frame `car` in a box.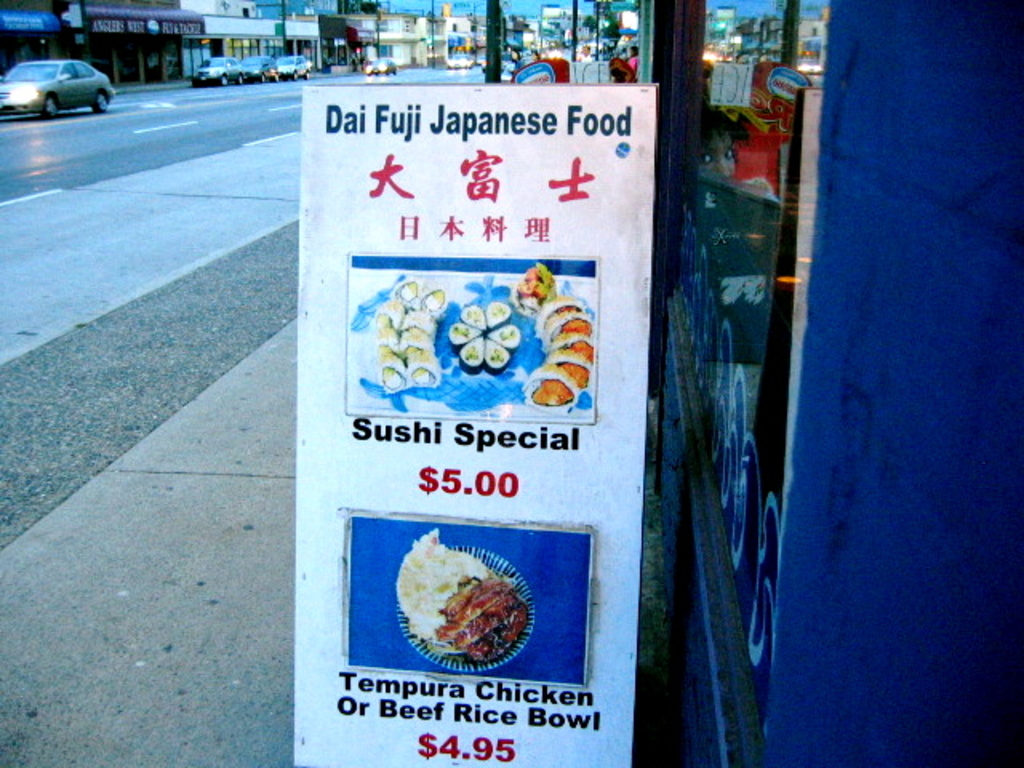
rect(362, 53, 397, 67).
